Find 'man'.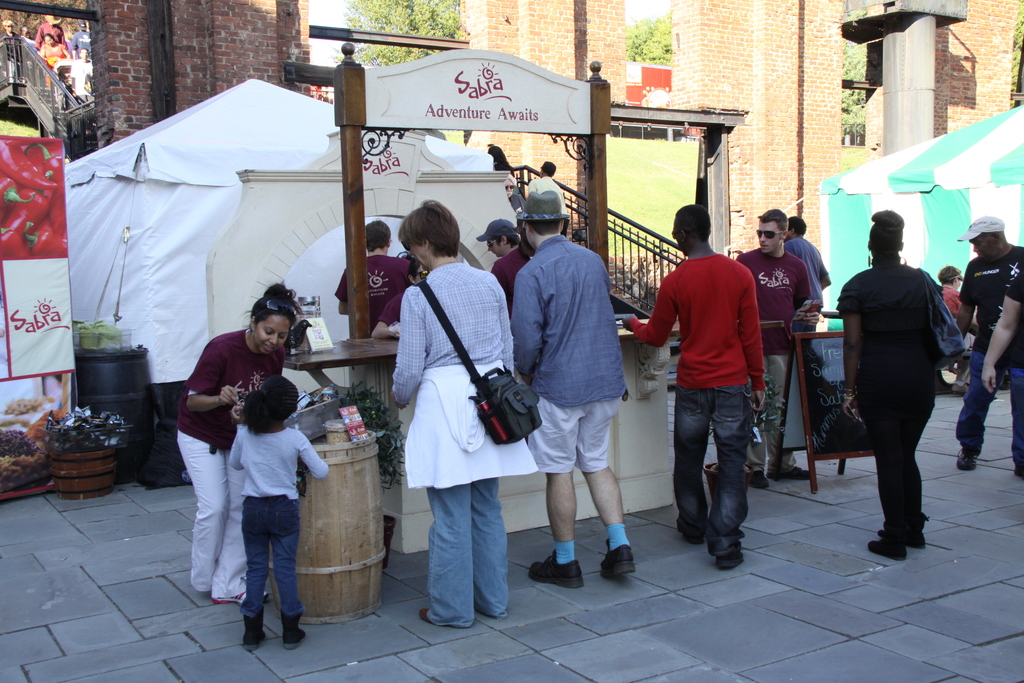
941/212/1023/488.
